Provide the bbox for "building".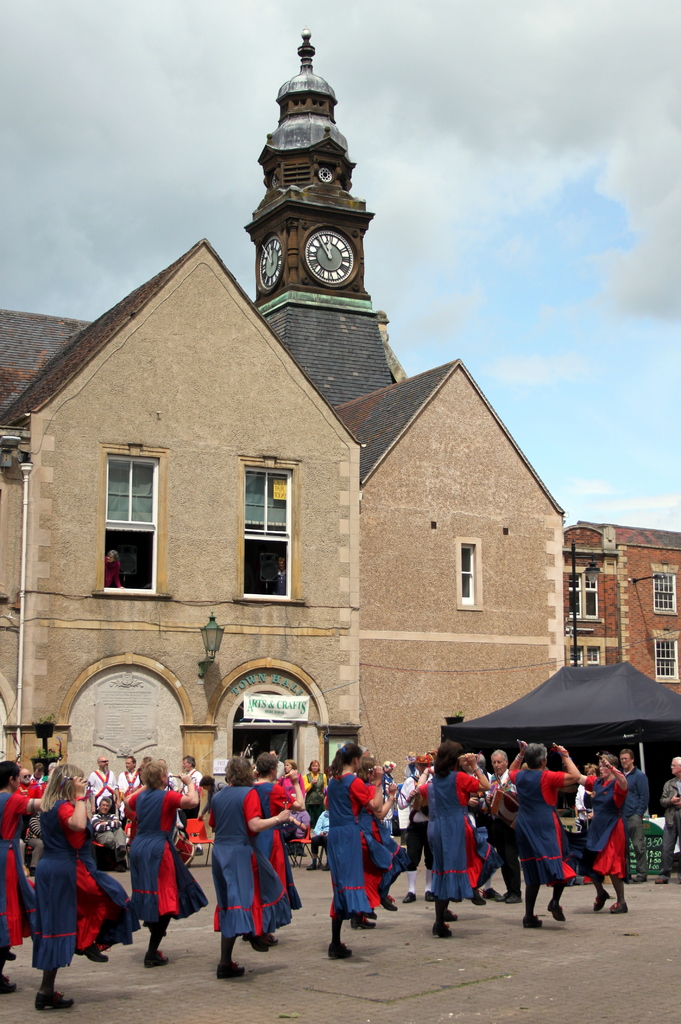
BBox(252, 22, 567, 822).
